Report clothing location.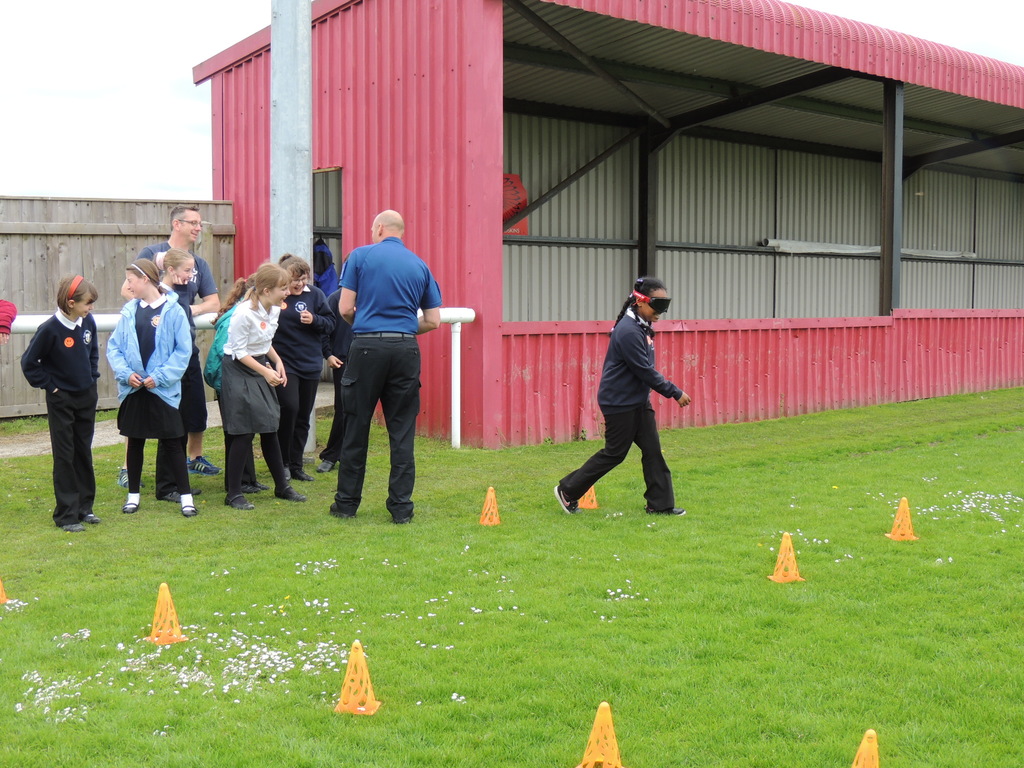
Report: Rect(138, 240, 222, 306).
